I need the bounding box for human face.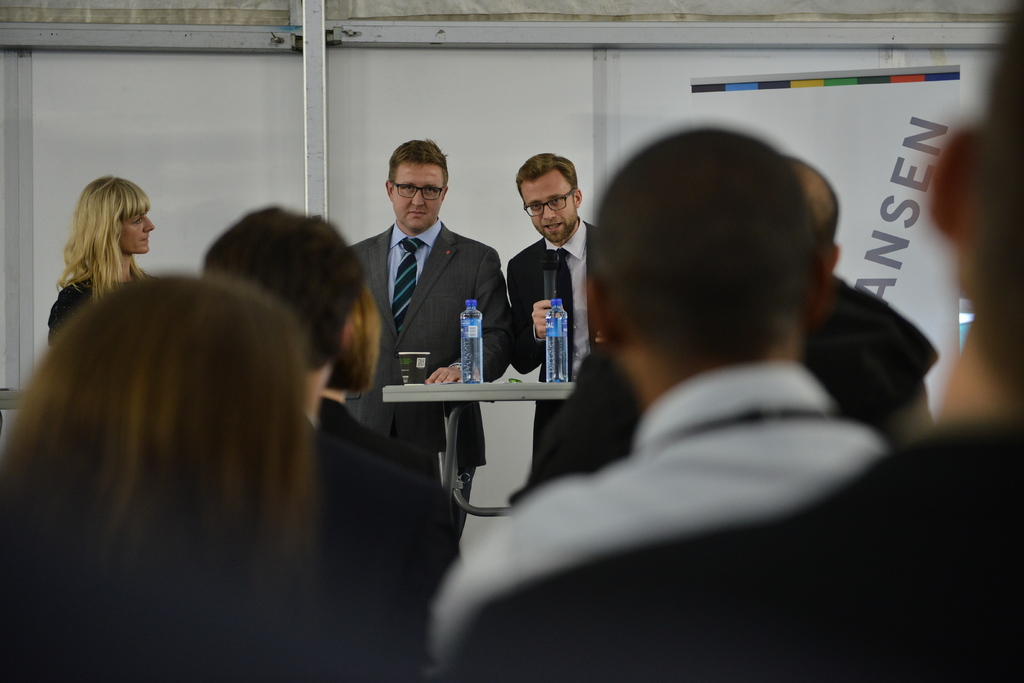
Here it is: 396:164:448:236.
